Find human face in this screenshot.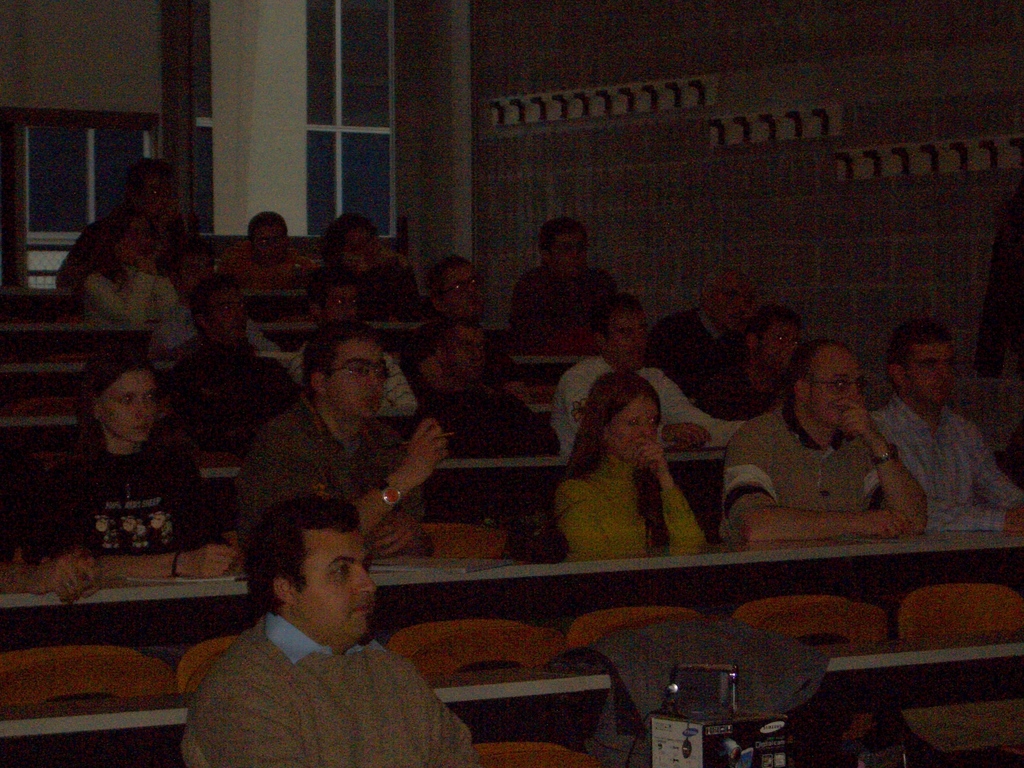
The bounding box for human face is box=[904, 338, 960, 407].
